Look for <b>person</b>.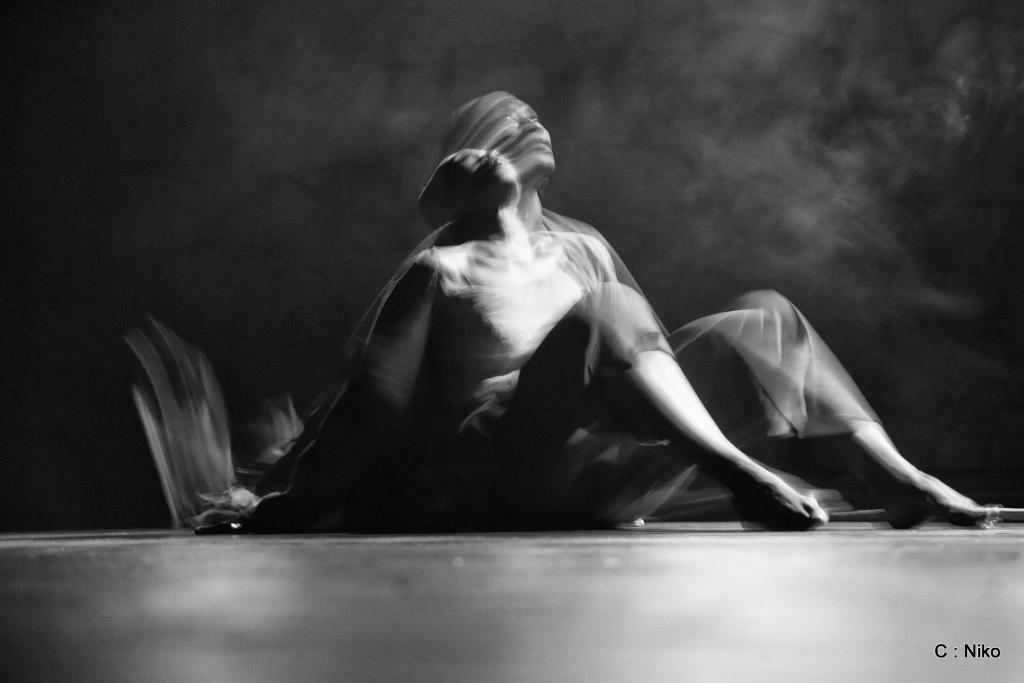
Found: bbox(239, 134, 984, 528).
